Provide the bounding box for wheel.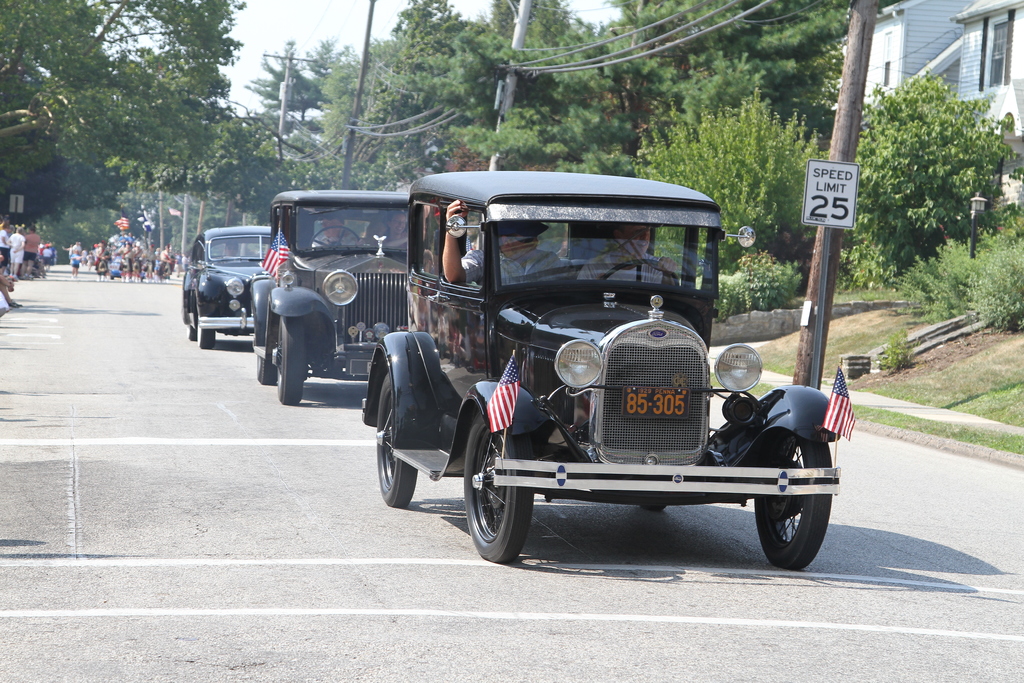
locate(756, 435, 832, 572).
